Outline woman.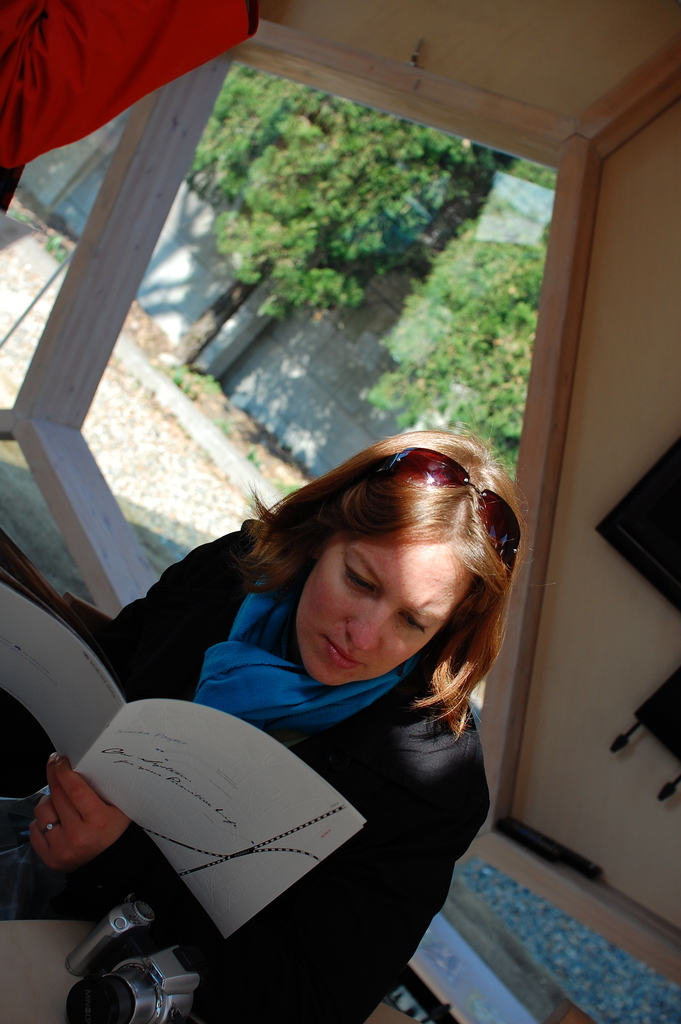
Outline: detection(0, 417, 532, 1023).
